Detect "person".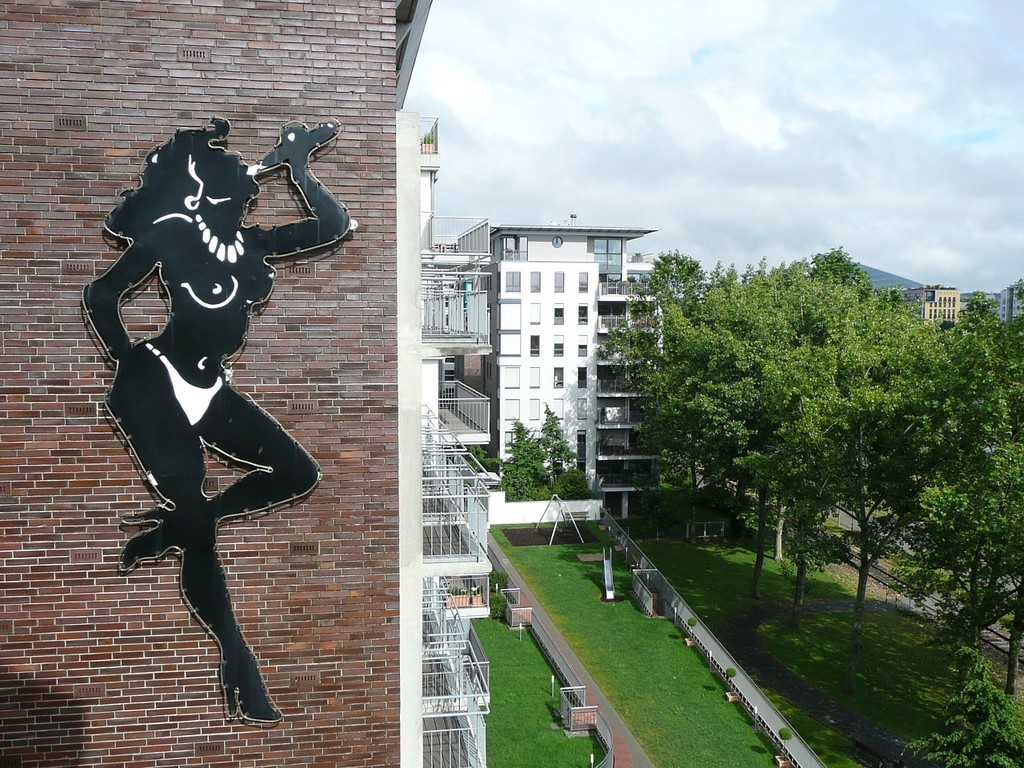
Detected at rect(79, 110, 346, 723).
